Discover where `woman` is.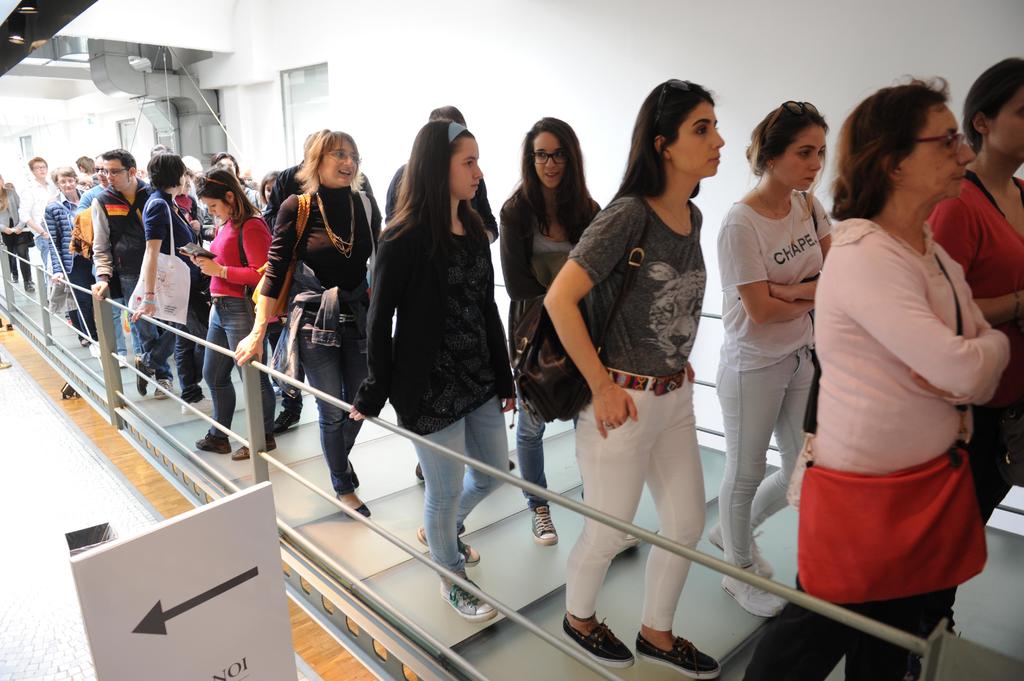
Discovered at 0 167 42 291.
